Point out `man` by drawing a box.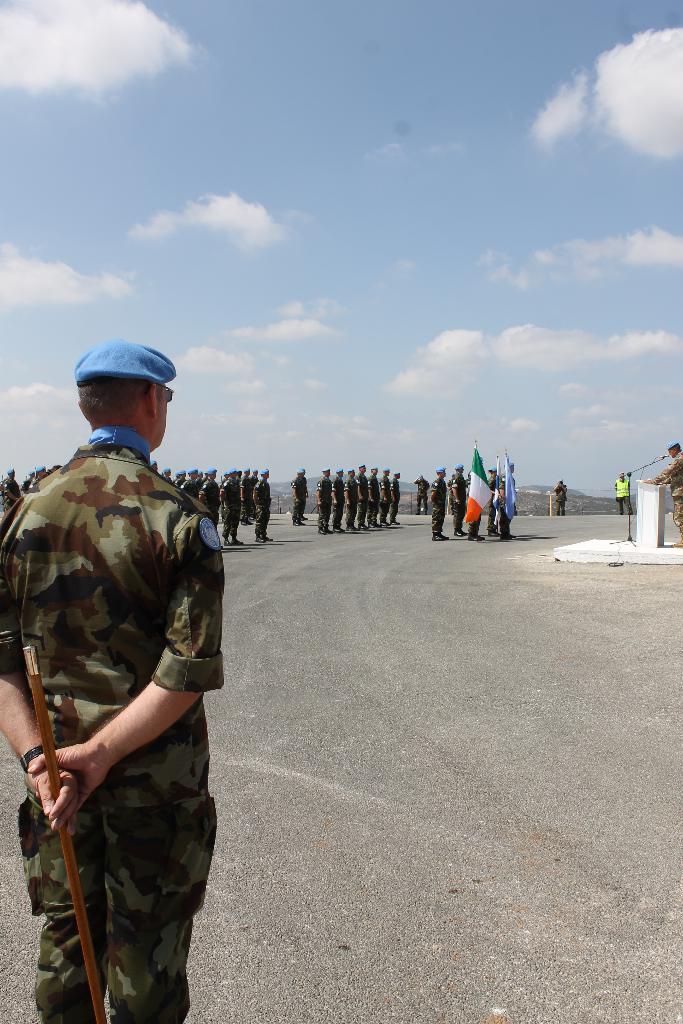
[463,467,485,542].
